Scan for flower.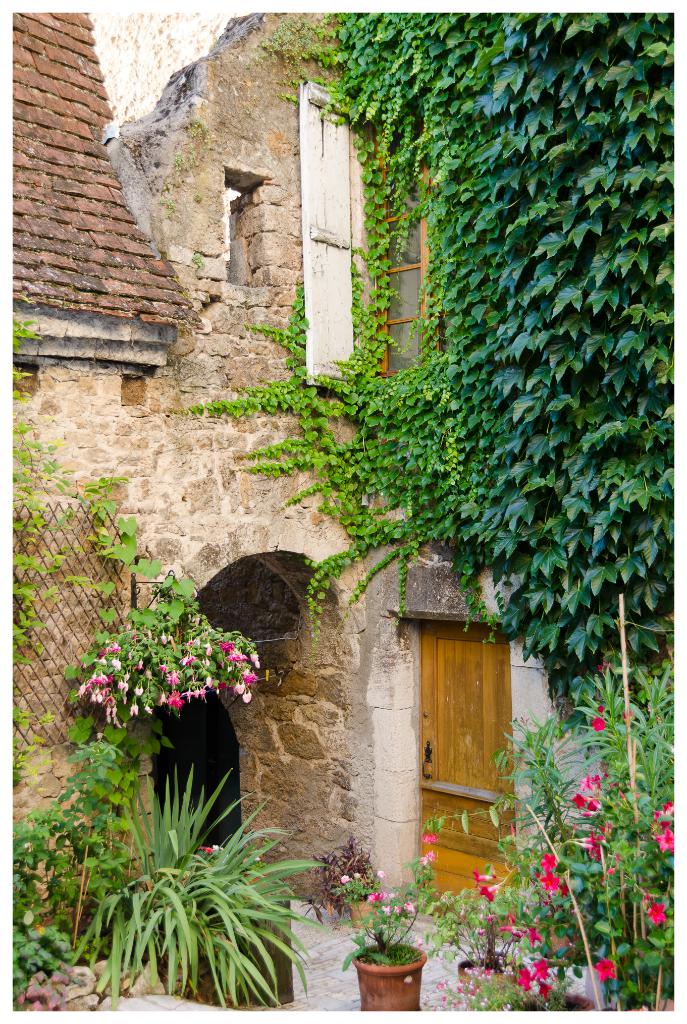
Scan result: (x1=477, y1=879, x2=503, y2=900).
